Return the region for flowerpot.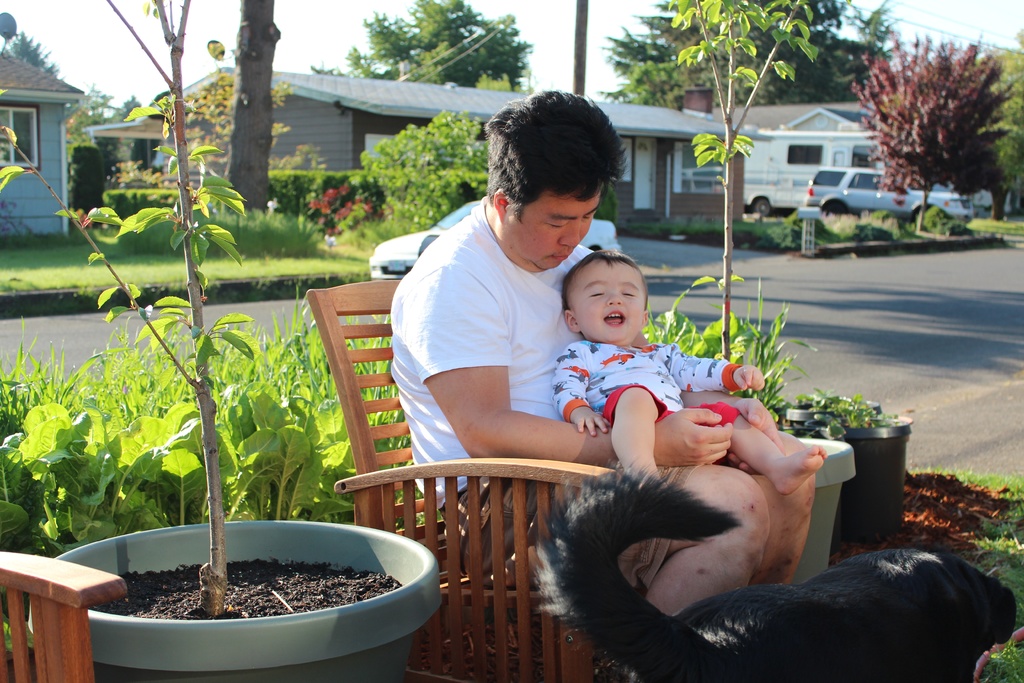
805/409/908/536.
